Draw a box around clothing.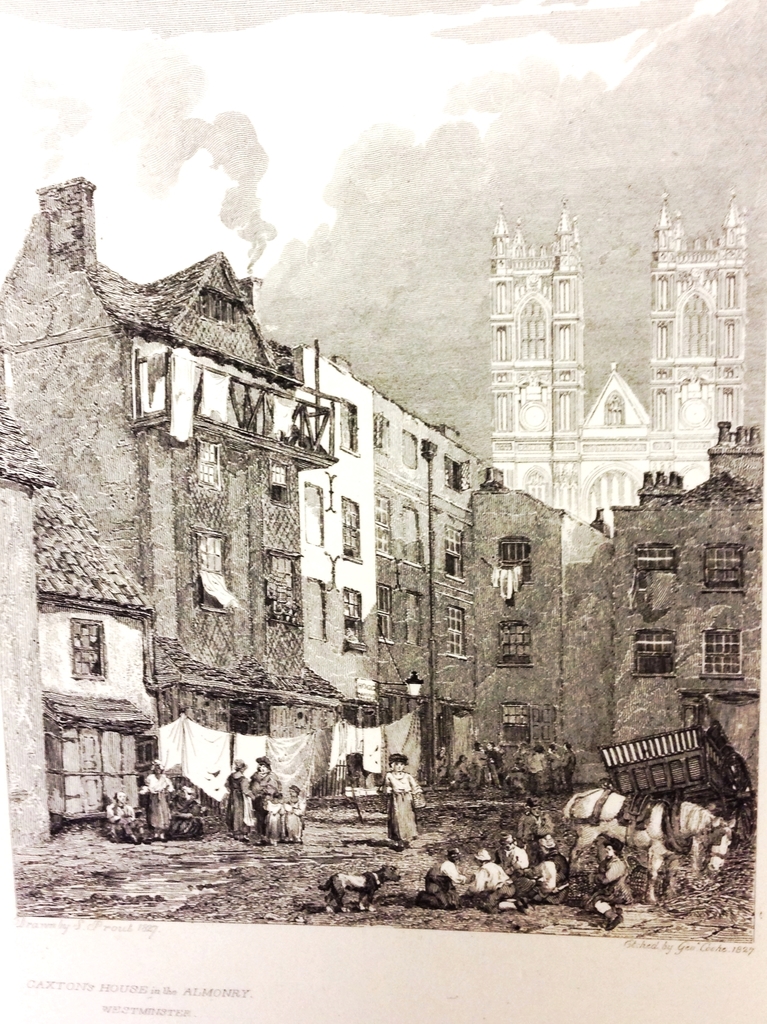
bbox=(603, 856, 636, 904).
